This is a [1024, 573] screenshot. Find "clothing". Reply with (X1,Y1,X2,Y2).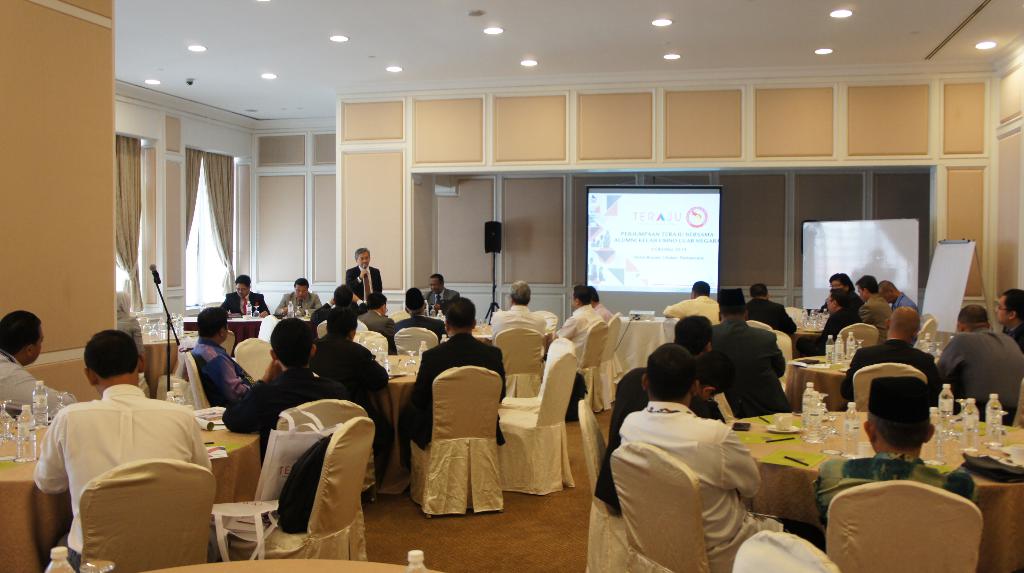
(478,309,547,344).
